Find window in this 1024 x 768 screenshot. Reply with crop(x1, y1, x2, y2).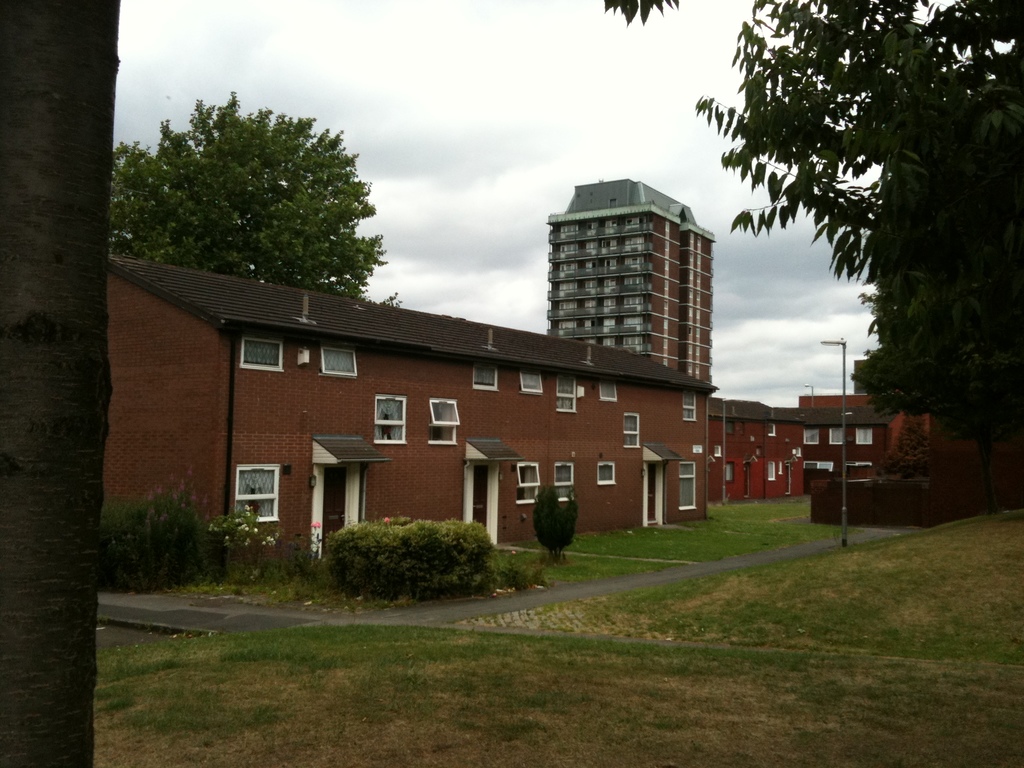
crop(552, 463, 579, 504).
